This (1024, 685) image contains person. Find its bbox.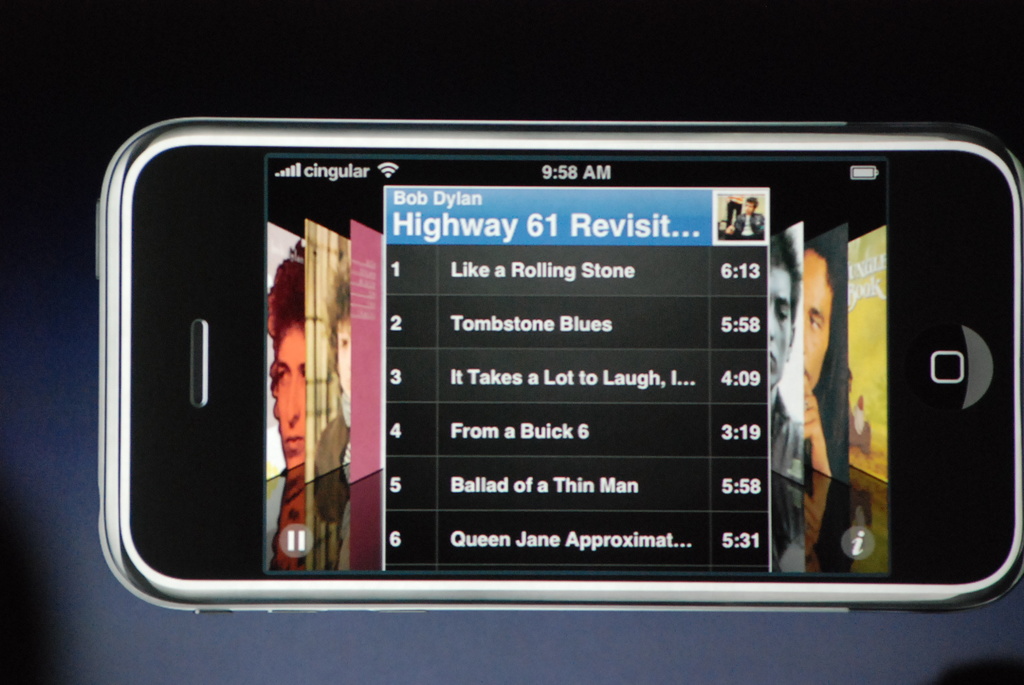
locate(799, 239, 849, 576).
